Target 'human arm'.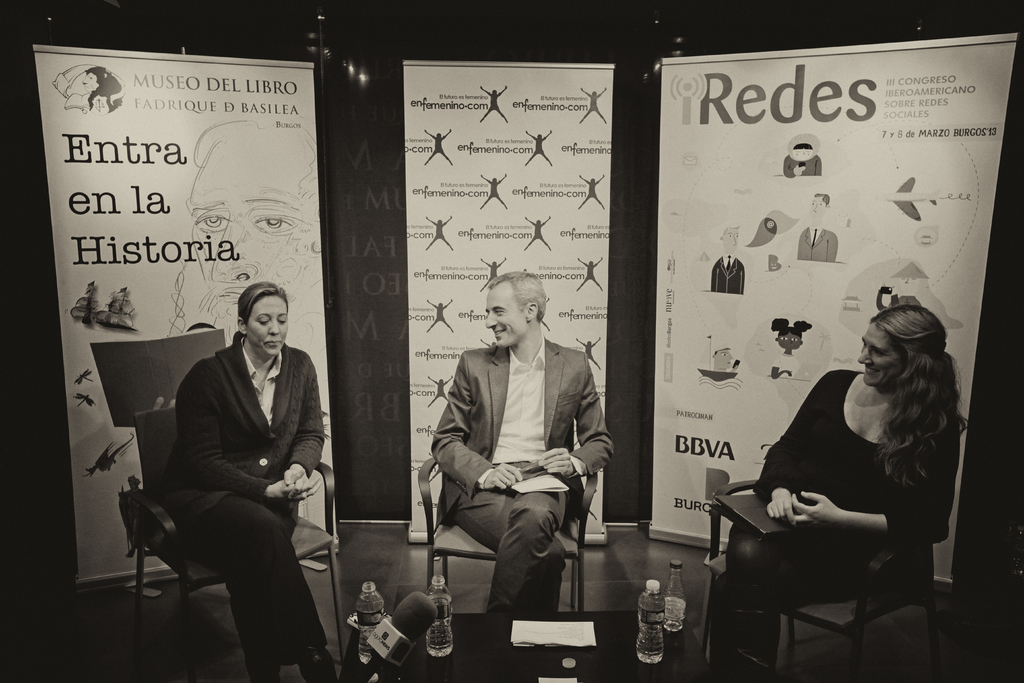
Target region: Rect(748, 360, 833, 522).
